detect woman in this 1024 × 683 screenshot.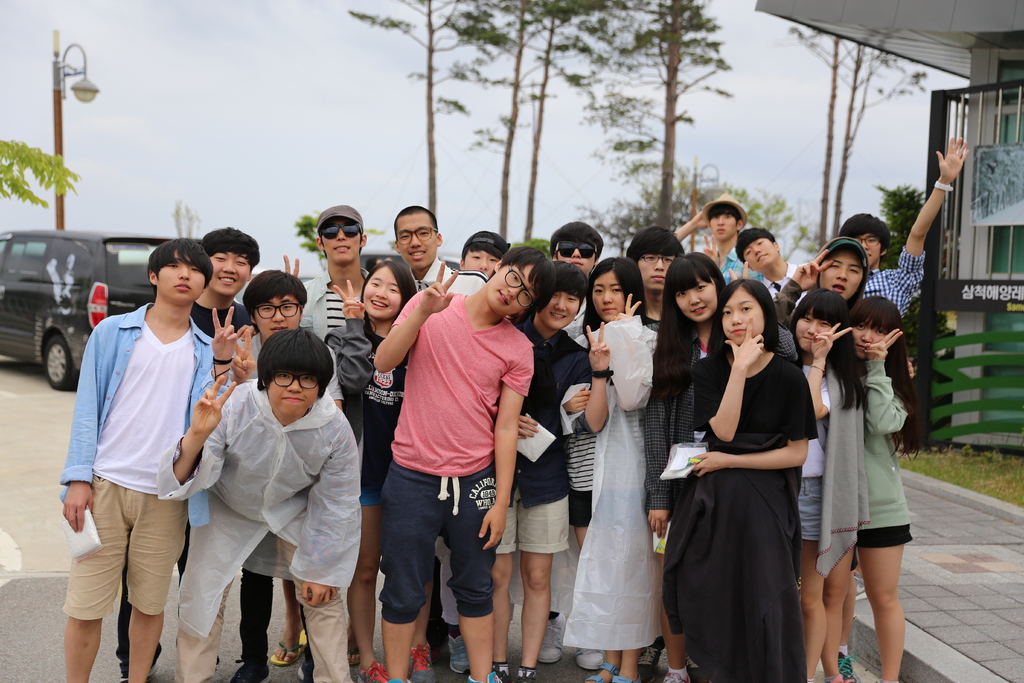
Detection: bbox(838, 294, 911, 682).
